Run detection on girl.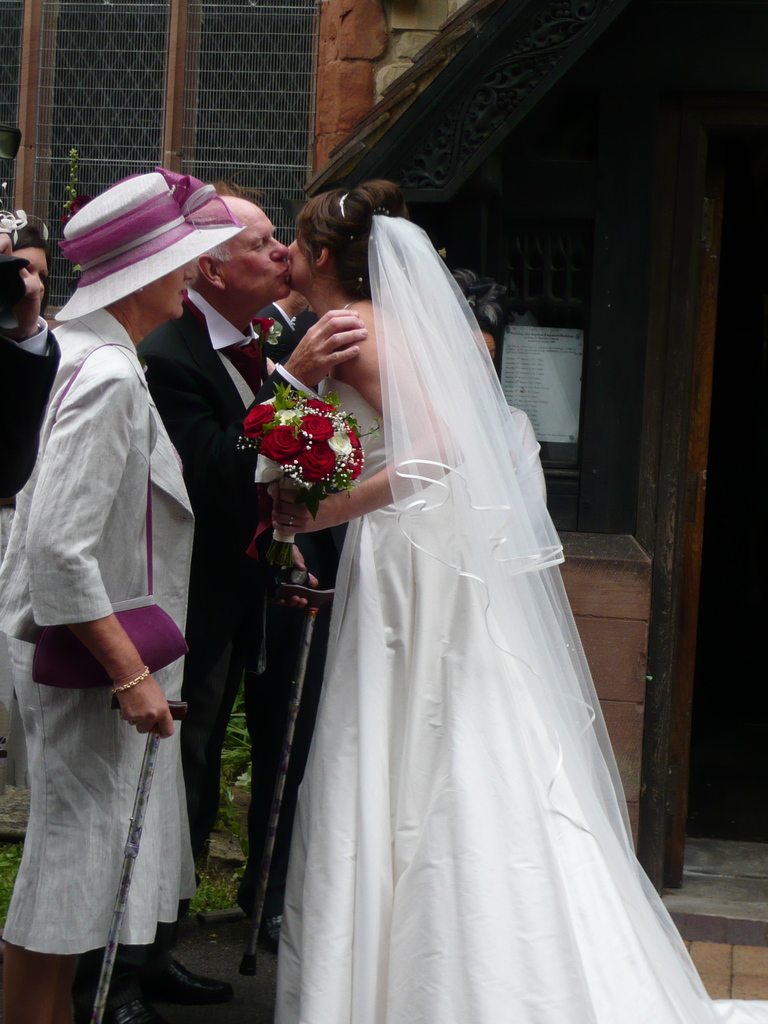
Result: bbox=[271, 183, 767, 1023].
